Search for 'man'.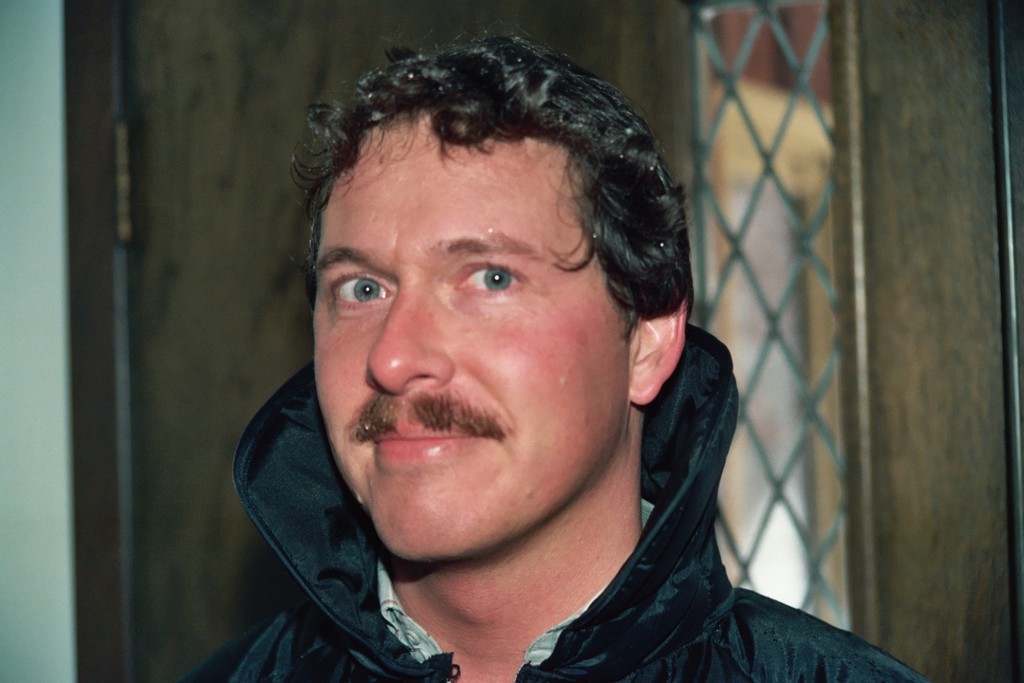
Found at select_region(232, 11, 916, 651).
